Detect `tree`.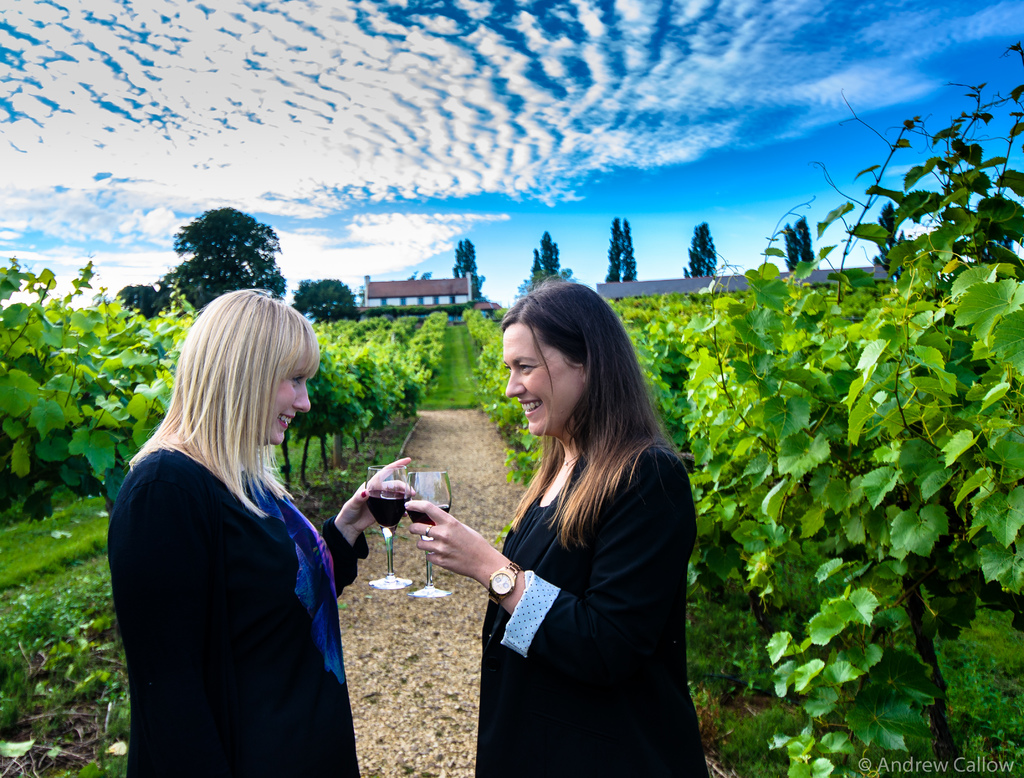
Detected at bbox=[684, 221, 721, 275].
